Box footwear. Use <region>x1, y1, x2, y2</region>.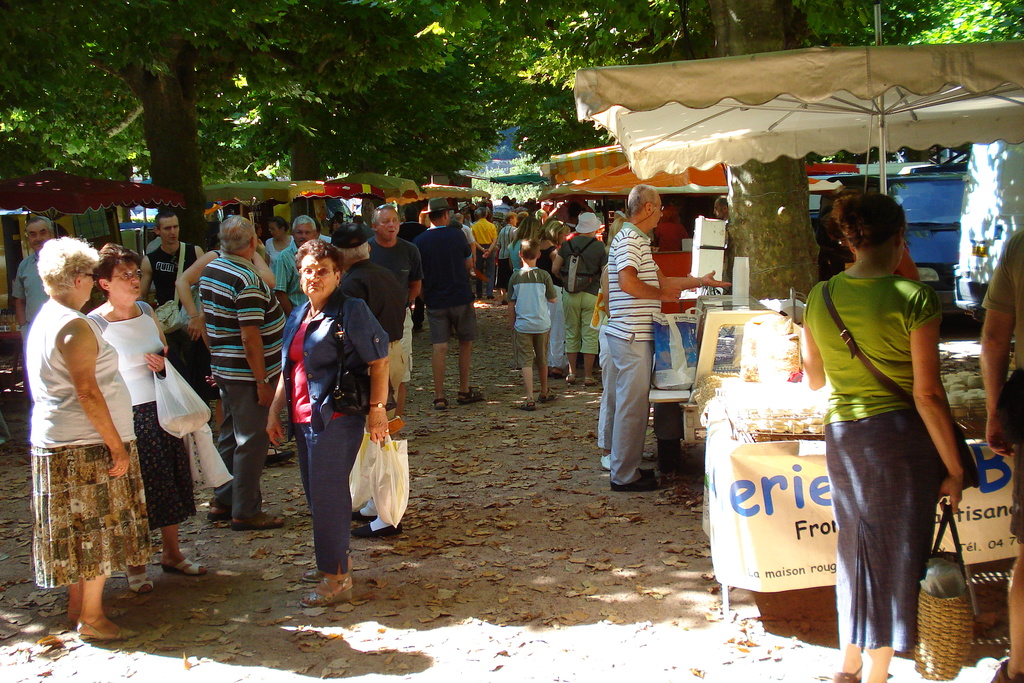
<region>65, 604, 129, 628</region>.
